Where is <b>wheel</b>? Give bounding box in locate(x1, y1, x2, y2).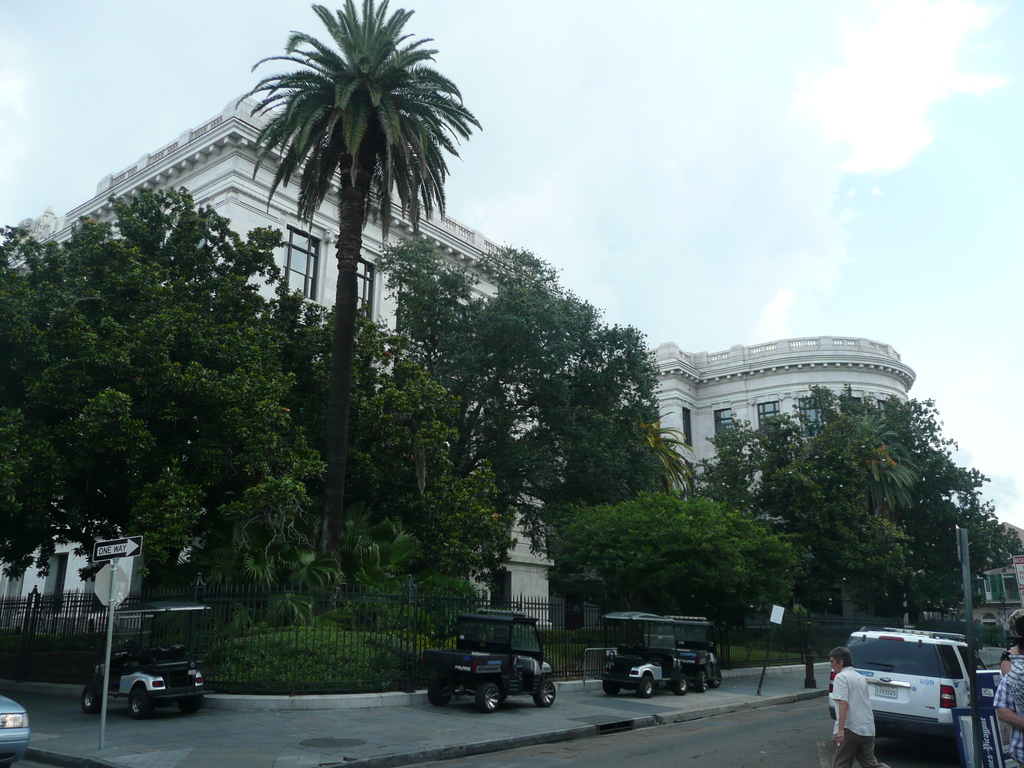
locate(709, 667, 724, 691).
